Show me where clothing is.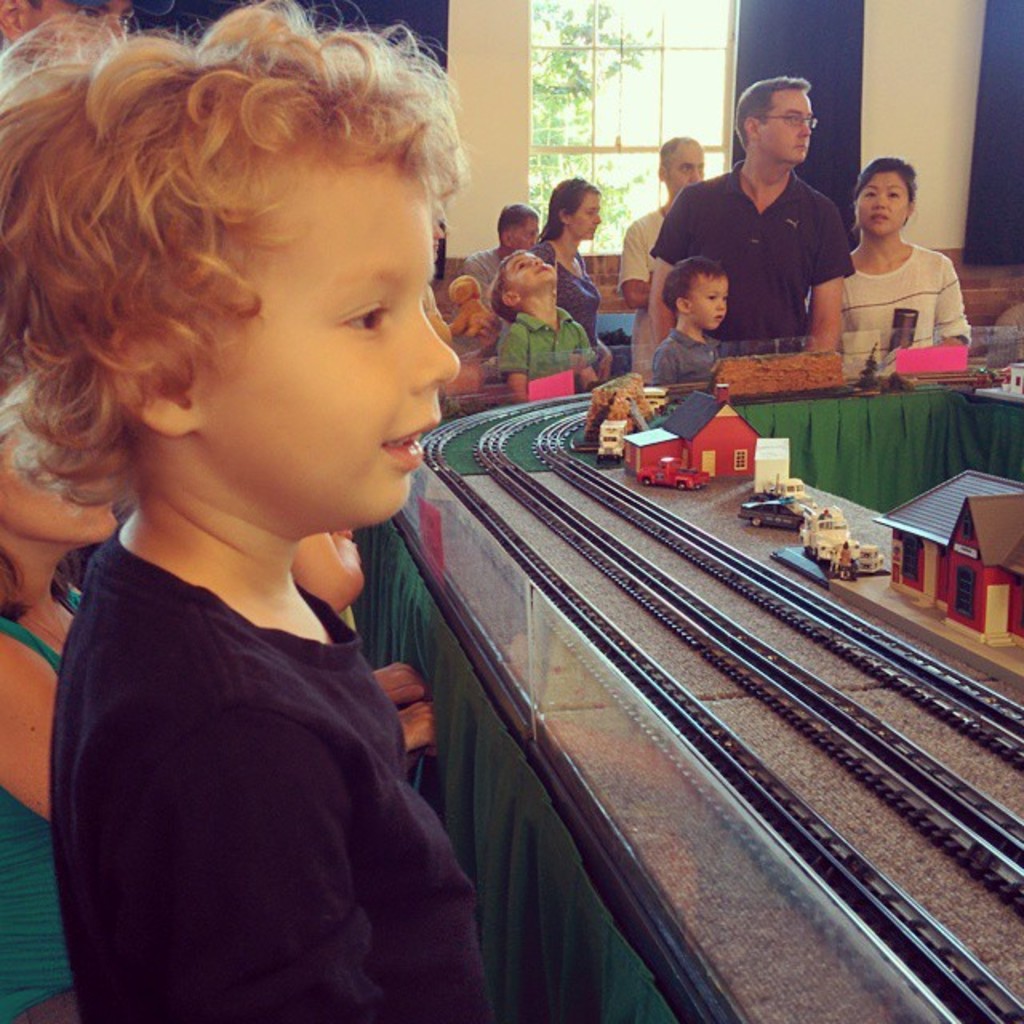
clothing is at (0,578,75,1022).
